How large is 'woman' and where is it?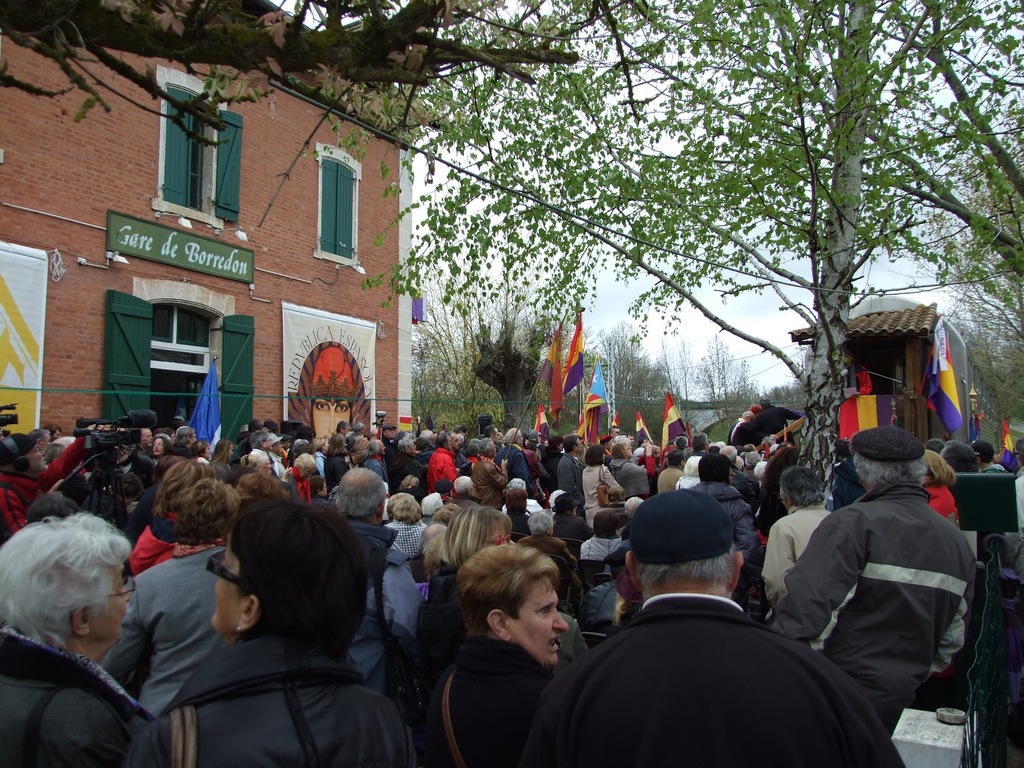
Bounding box: <box>207,435,232,465</box>.
